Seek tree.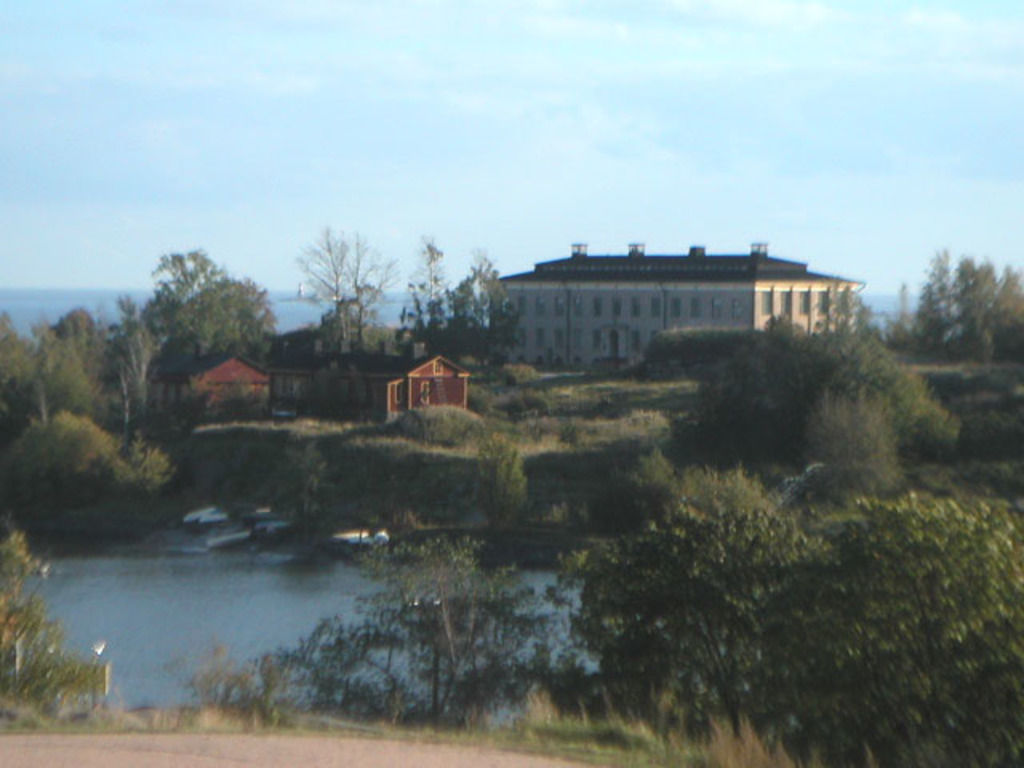
crop(274, 472, 546, 712).
